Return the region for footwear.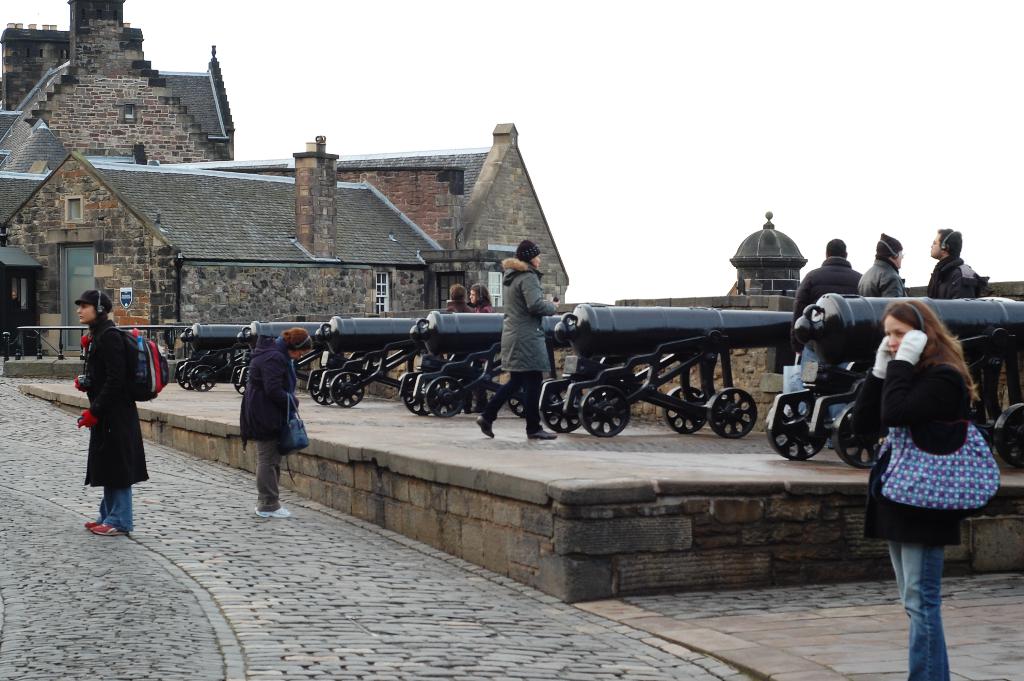
254, 504, 292, 519.
